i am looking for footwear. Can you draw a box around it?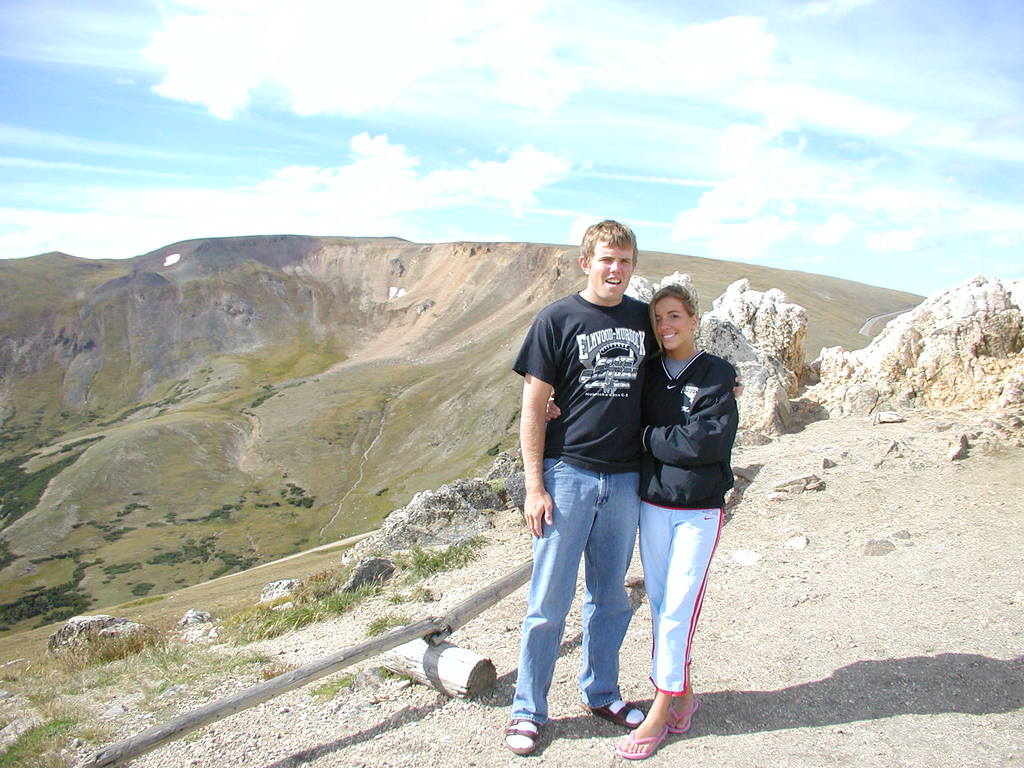
Sure, the bounding box is select_region(500, 712, 545, 762).
